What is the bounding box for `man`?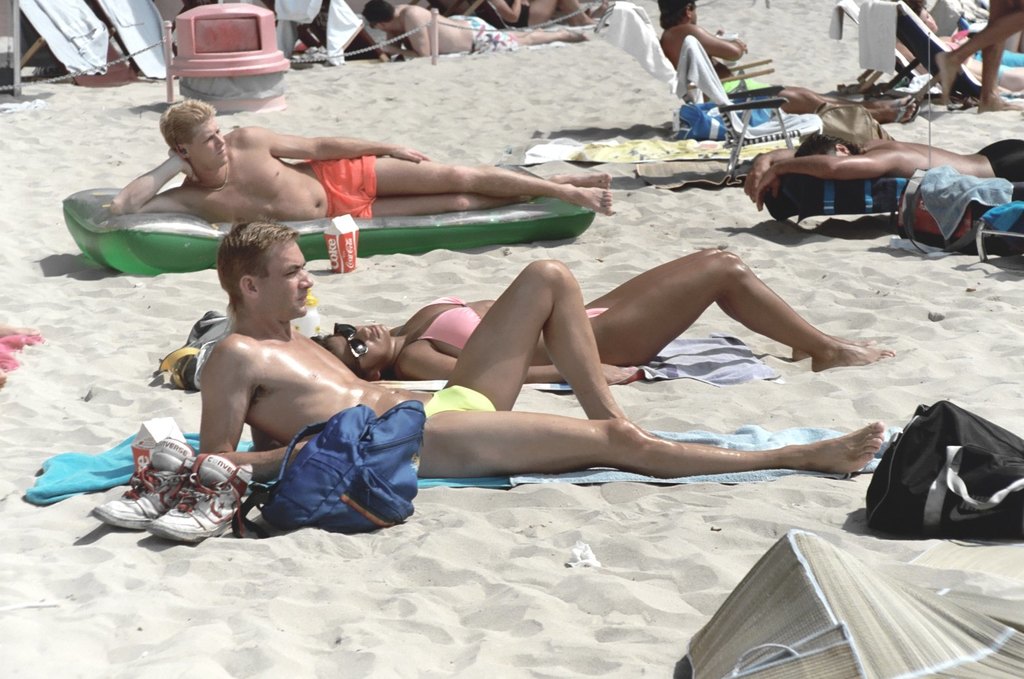
[361,0,590,62].
